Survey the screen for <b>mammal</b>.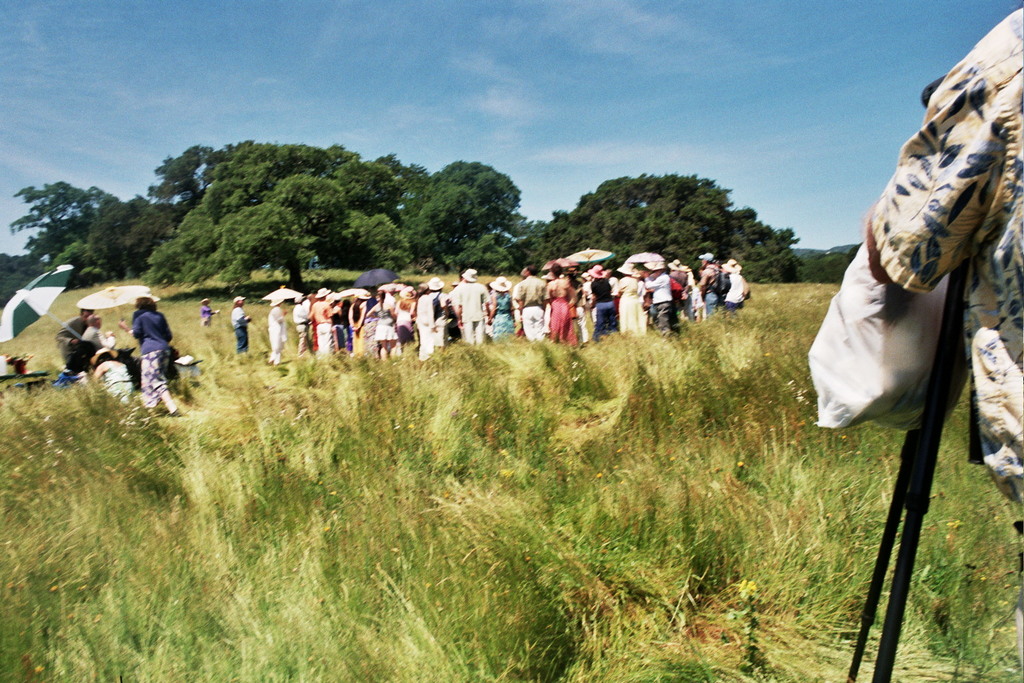
Survey found: 451, 267, 493, 346.
